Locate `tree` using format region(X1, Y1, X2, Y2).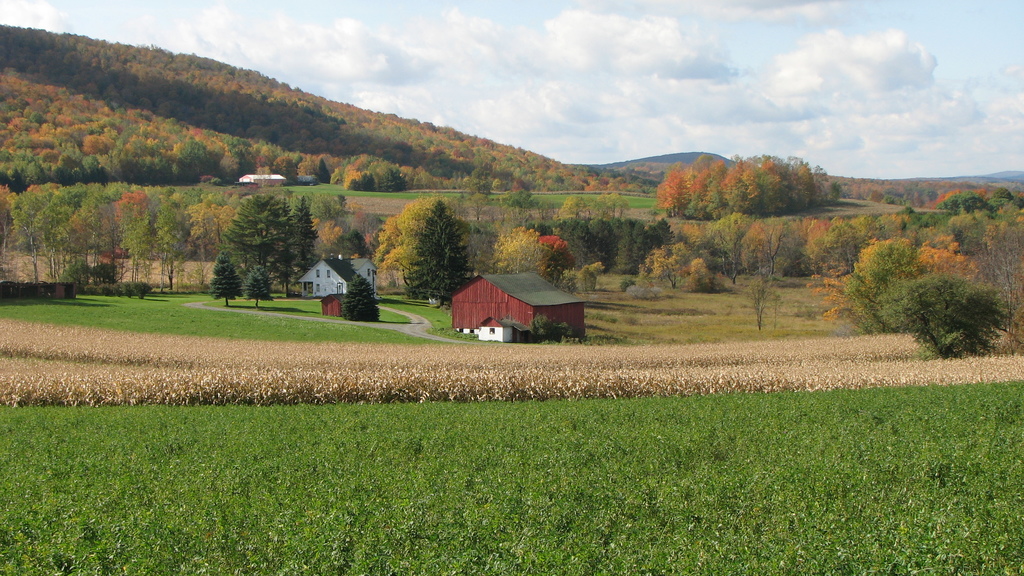
region(136, 128, 155, 161).
